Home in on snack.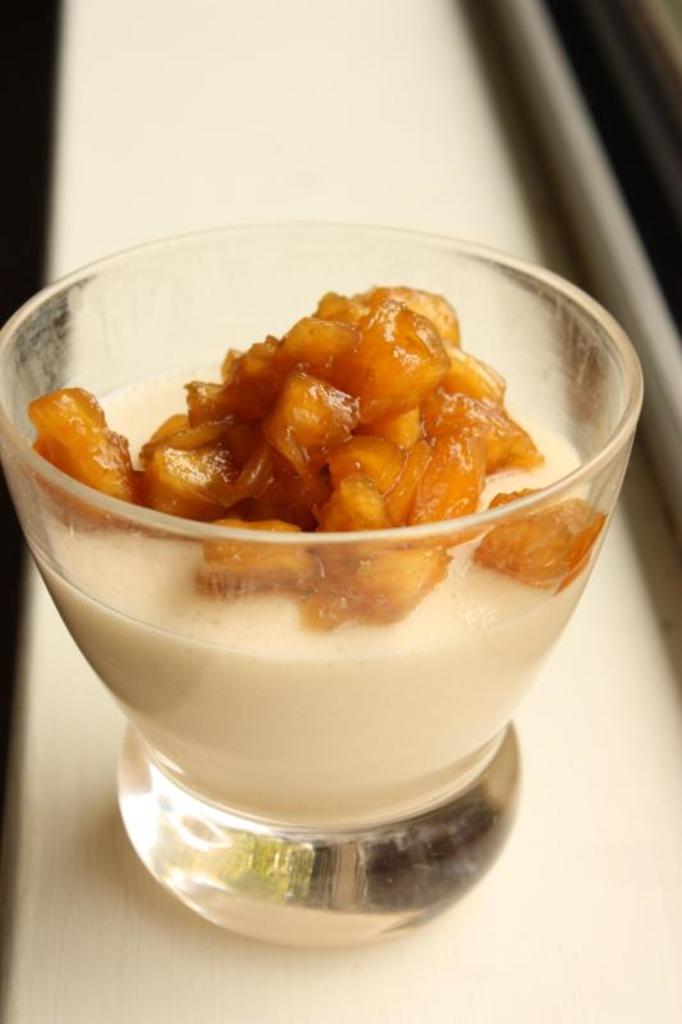
Homed in at 24, 280, 619, 626.
